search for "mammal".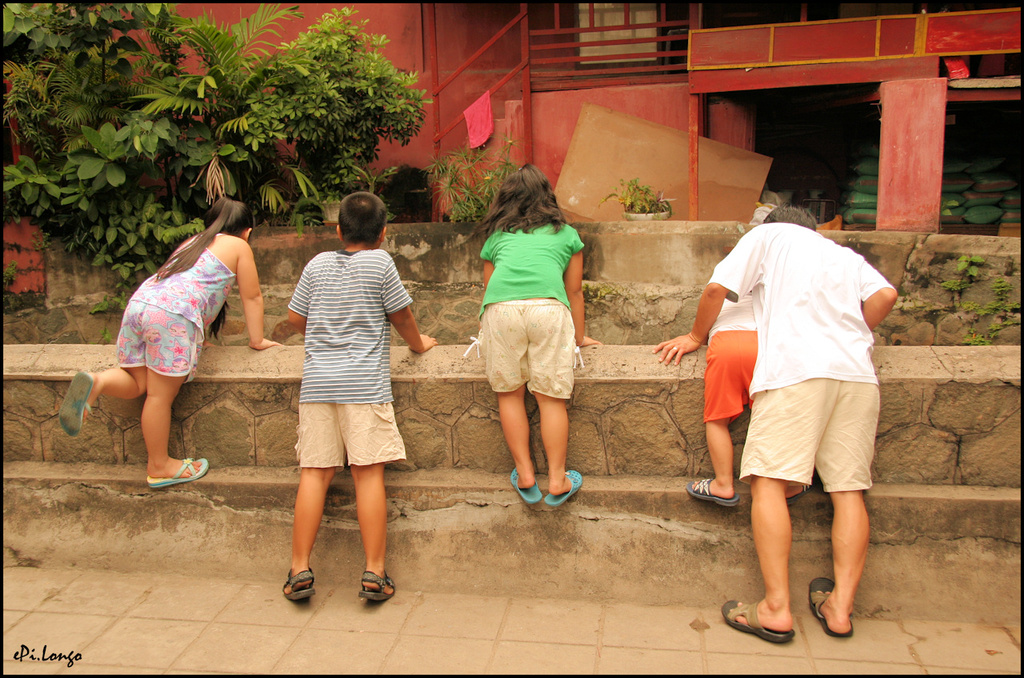
Found at select_region(282, 189, 438, 603).
